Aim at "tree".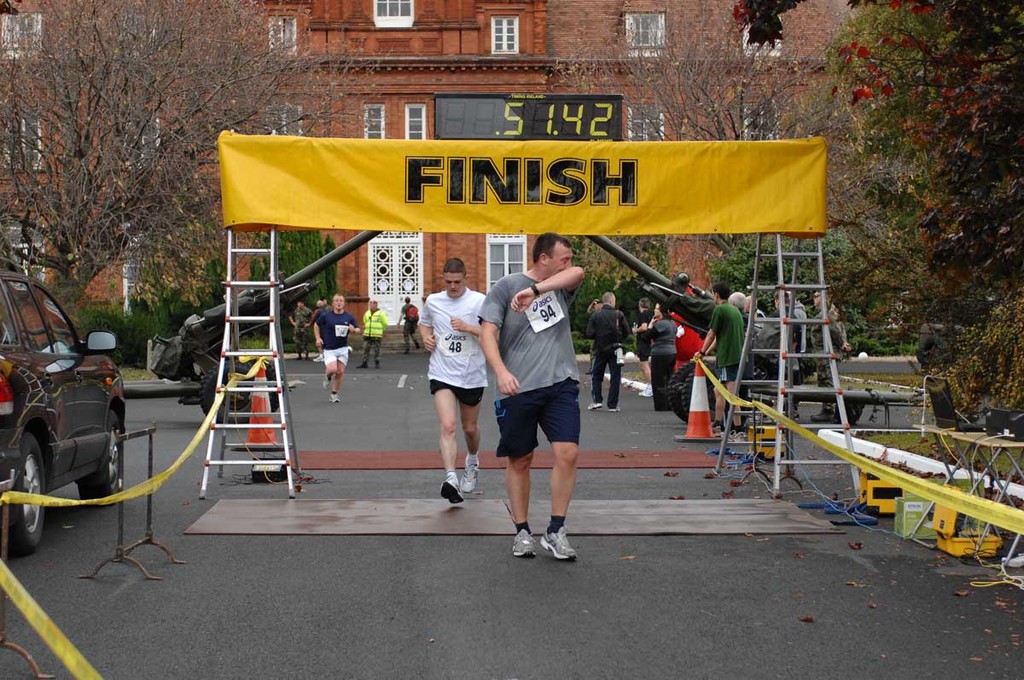
Aimed at (694,226,900,355).
